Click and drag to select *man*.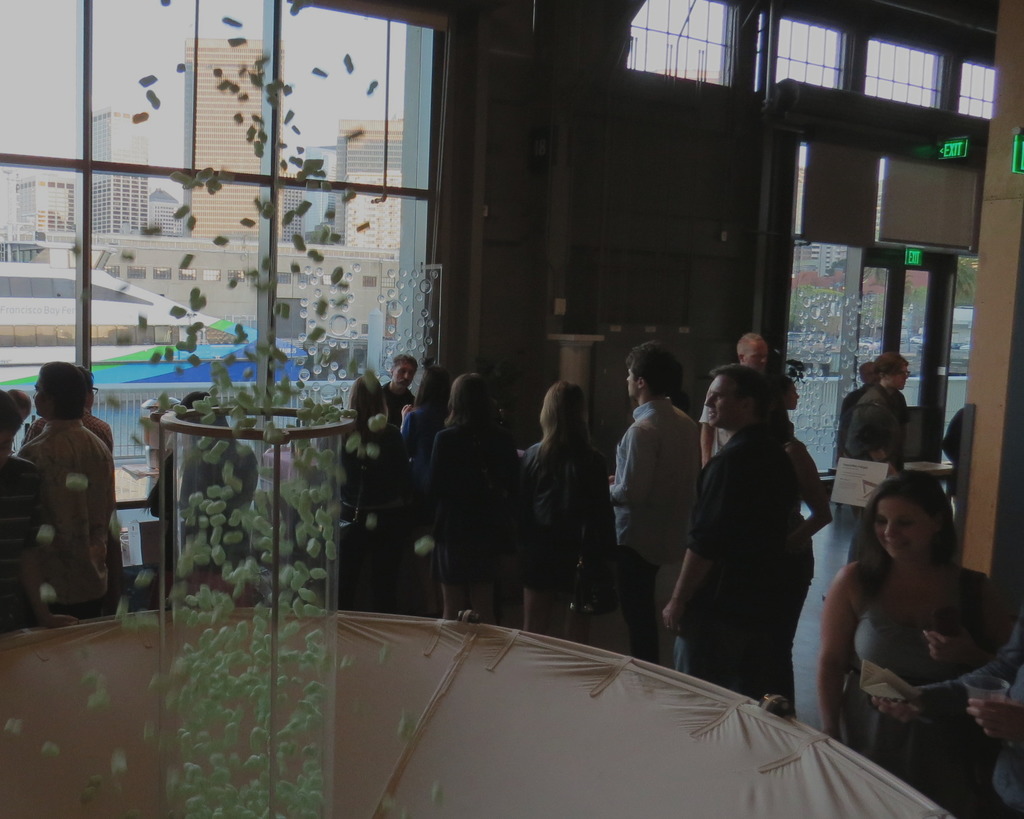
Selection: rect(658, 363, 799, 719).
